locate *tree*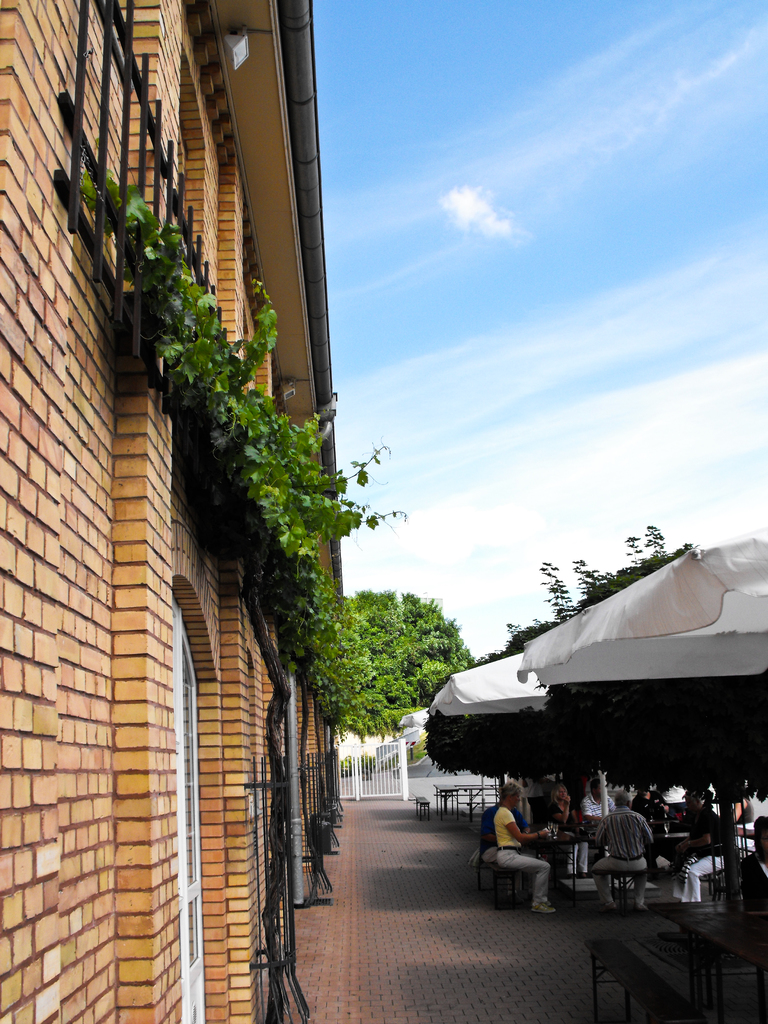
331, 586, 483, 784
